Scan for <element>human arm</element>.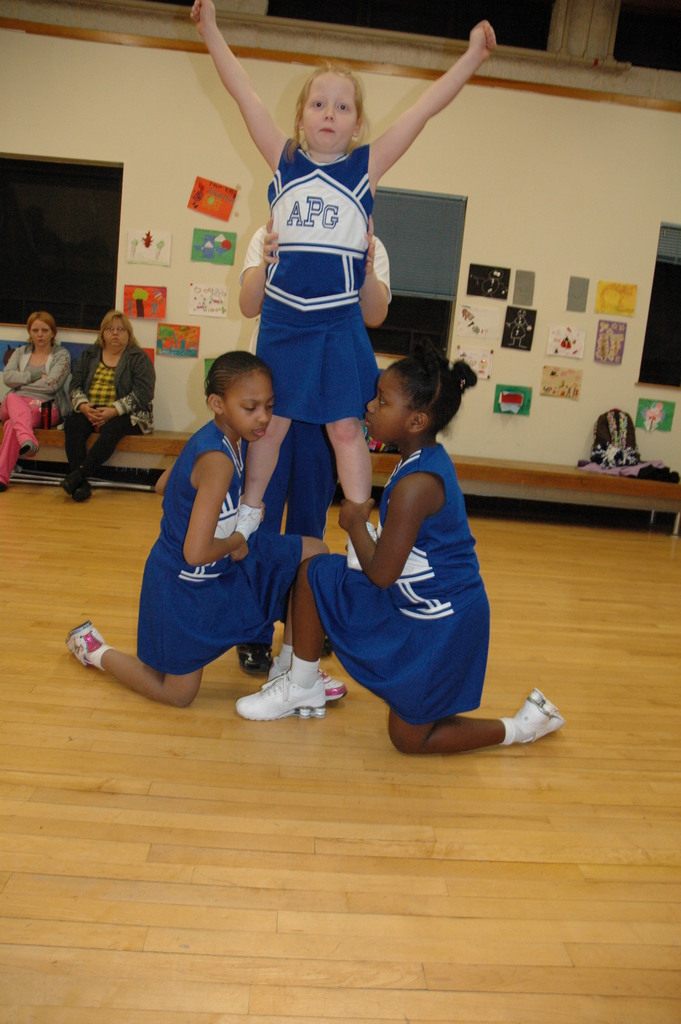
Scan result: 3/348/51/386.
